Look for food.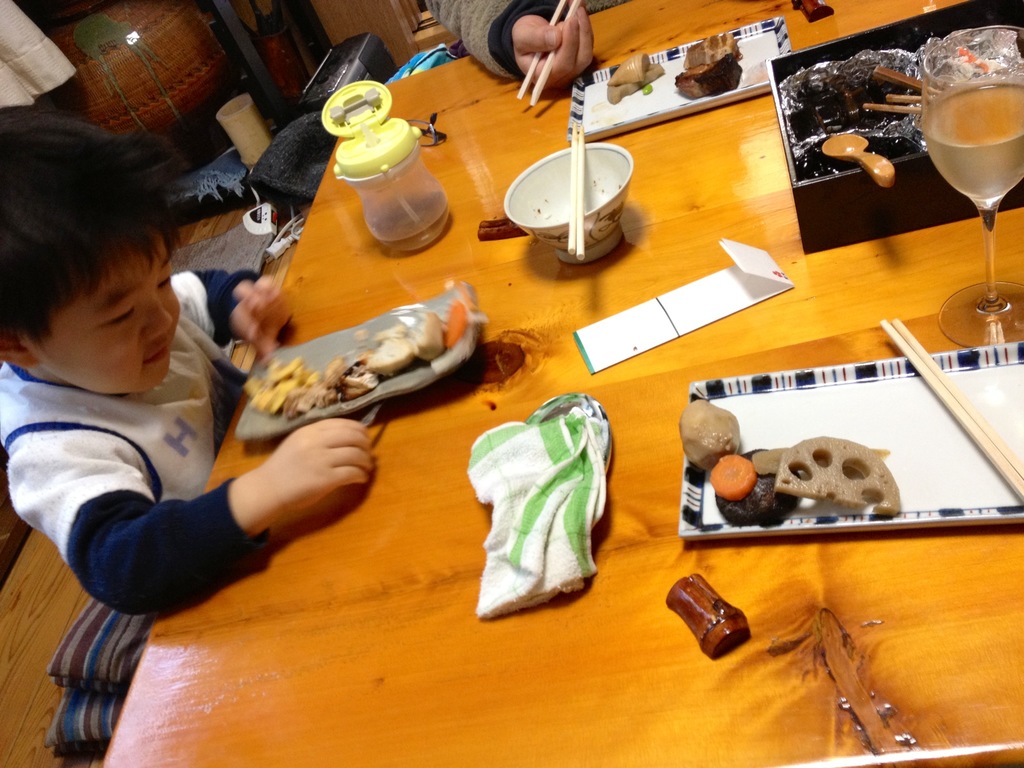
Found: (606, 60, 667, 103).
